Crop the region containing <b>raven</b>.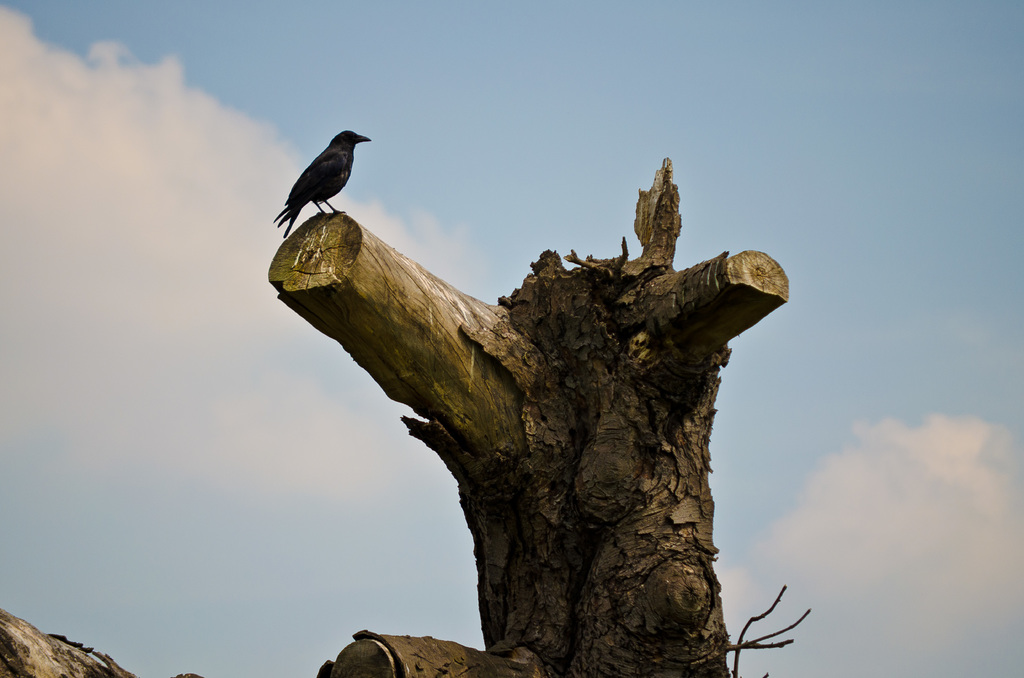
Crop region: 274 124 377 224.
